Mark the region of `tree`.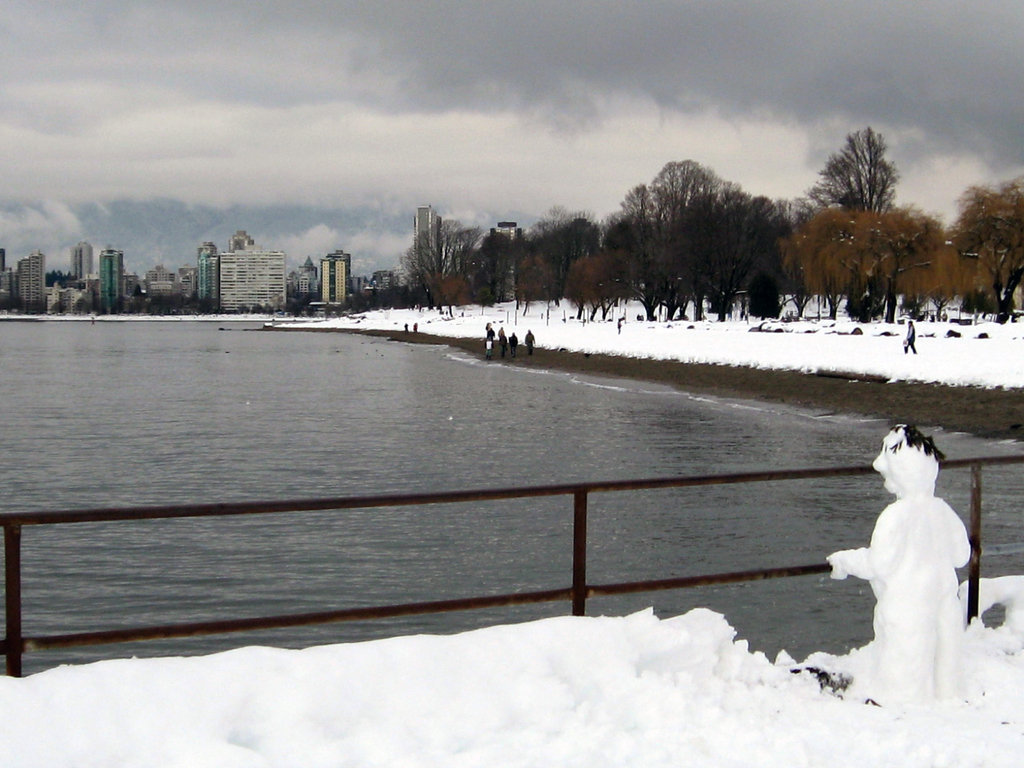
Region: (591,244,630,322).
